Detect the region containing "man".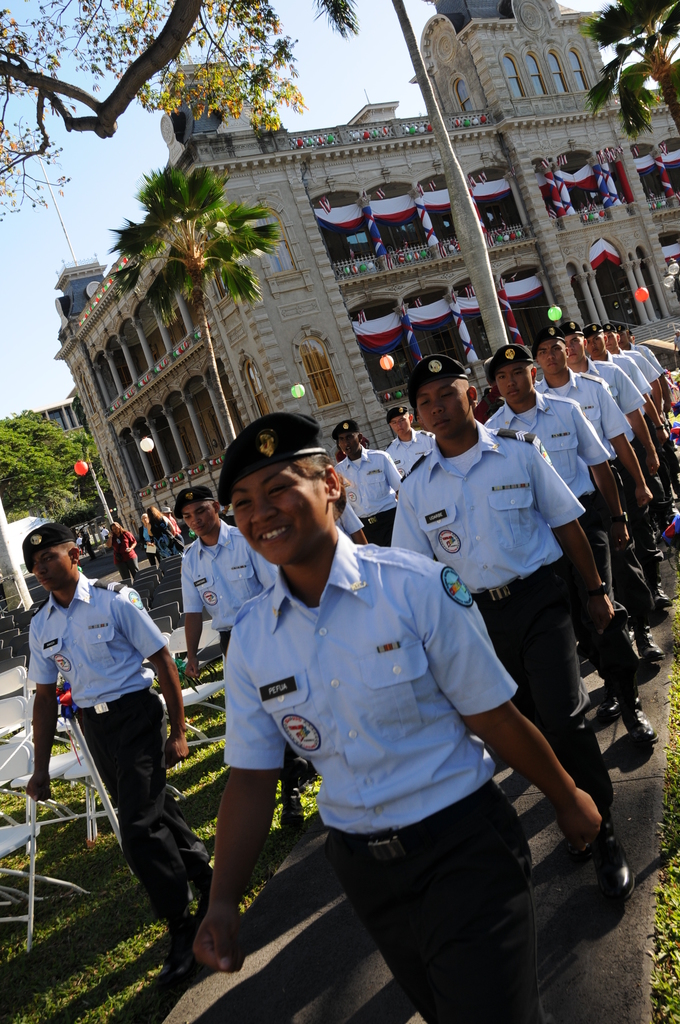
box(79, 525, 96, 562).
